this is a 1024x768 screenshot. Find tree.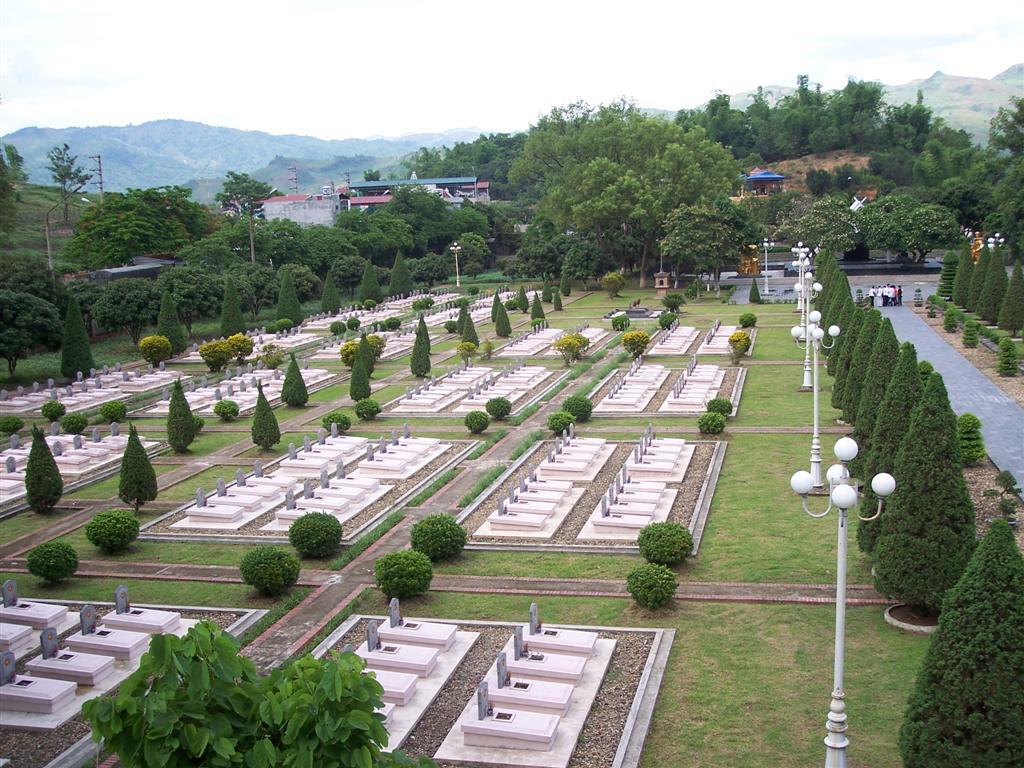
Bounding box: bbox=[1, 289, 66, 381].
